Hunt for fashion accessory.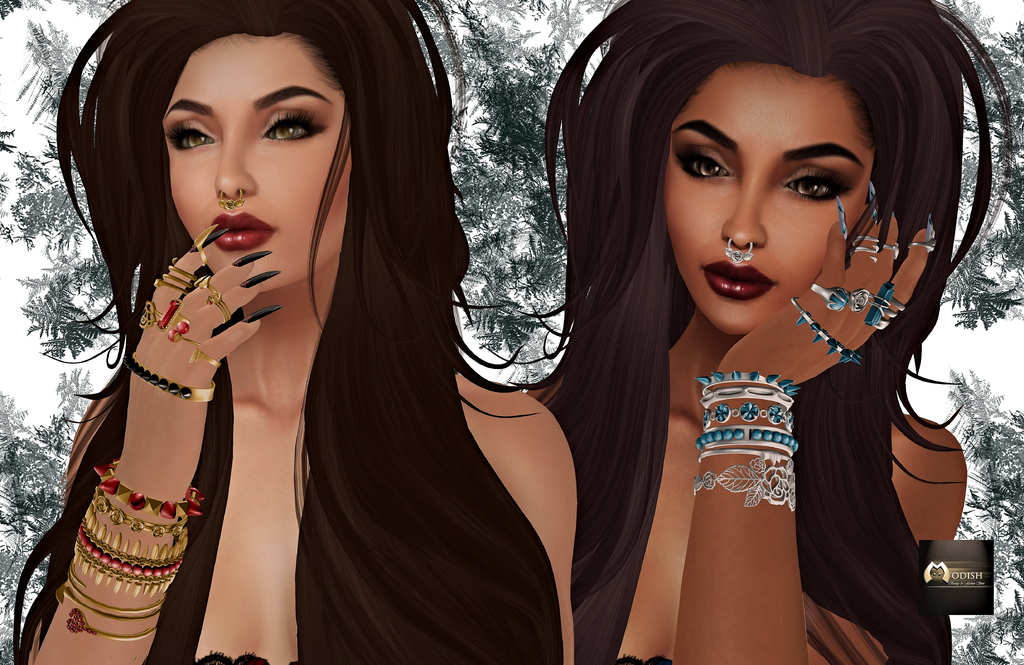
Hunted down at region(844, 286, 870, 314).
